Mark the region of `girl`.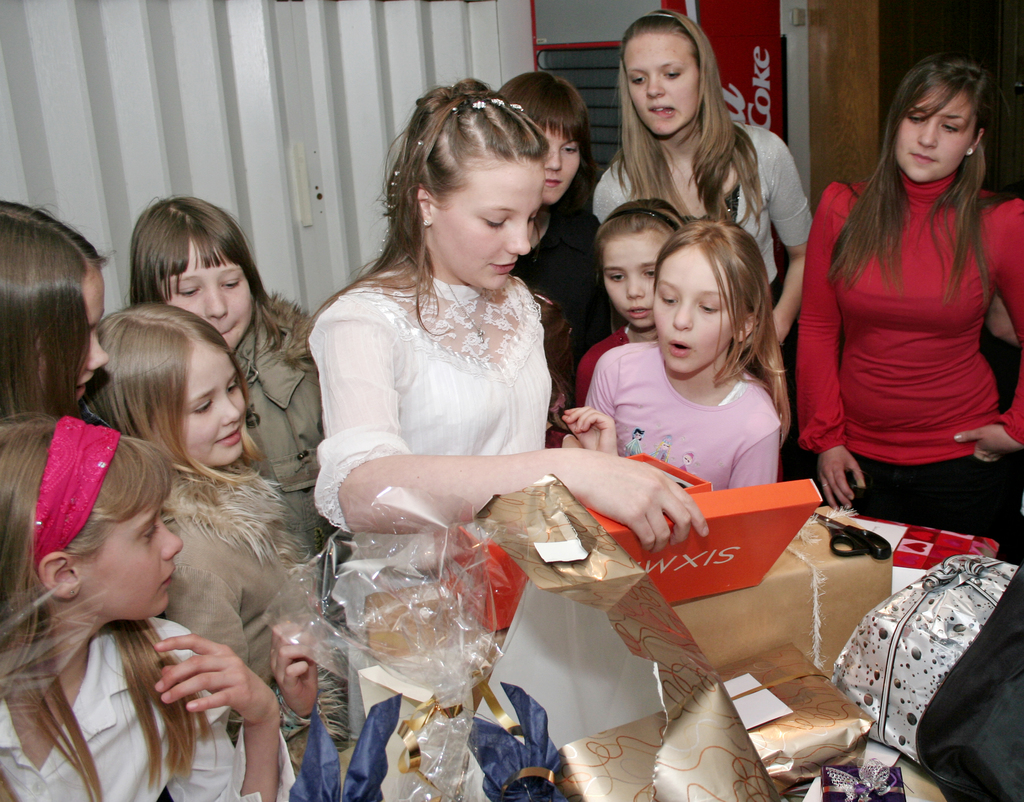
Region: region(561, 218, 794, 490).
